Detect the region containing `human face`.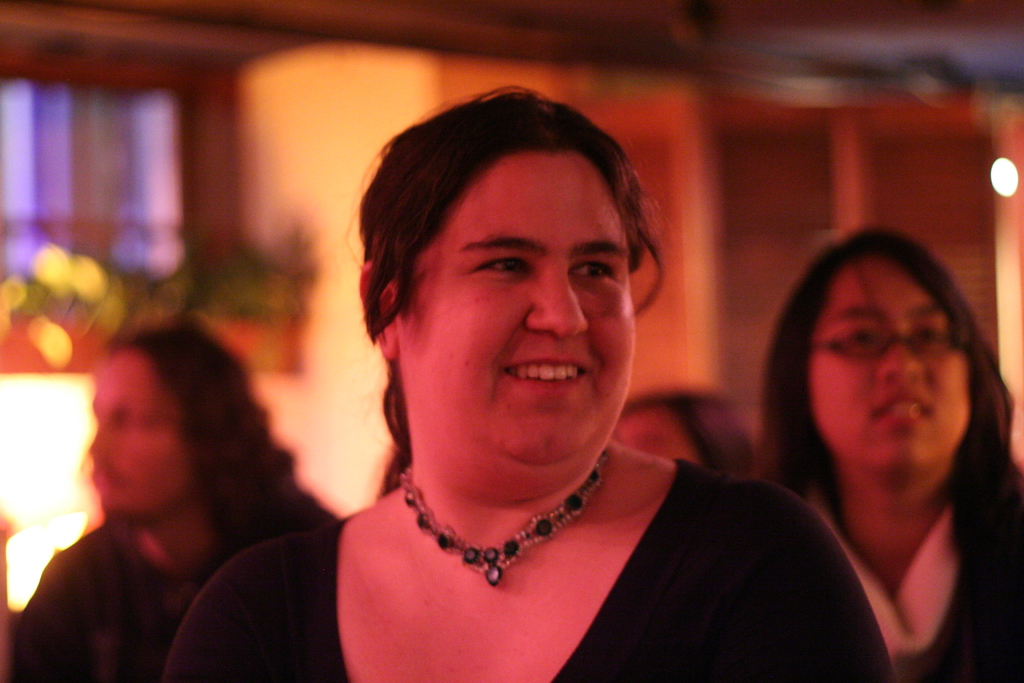
detection(400, 152, 631, 462).
